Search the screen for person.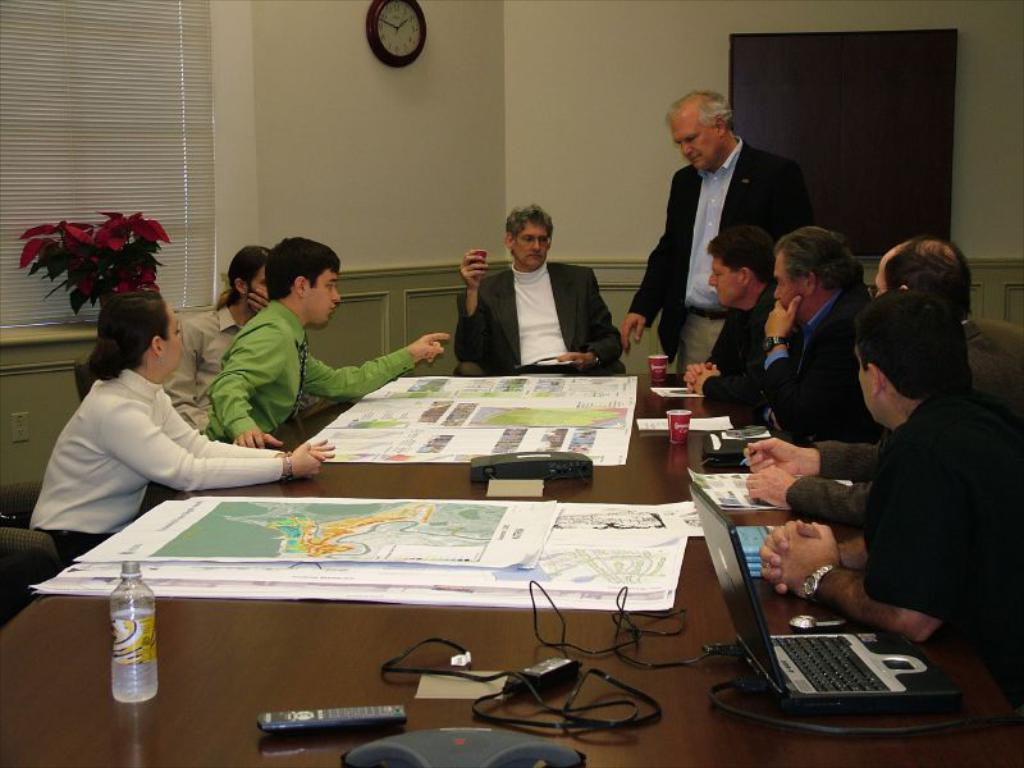
Found at locate(684, 220, 799, 403).
